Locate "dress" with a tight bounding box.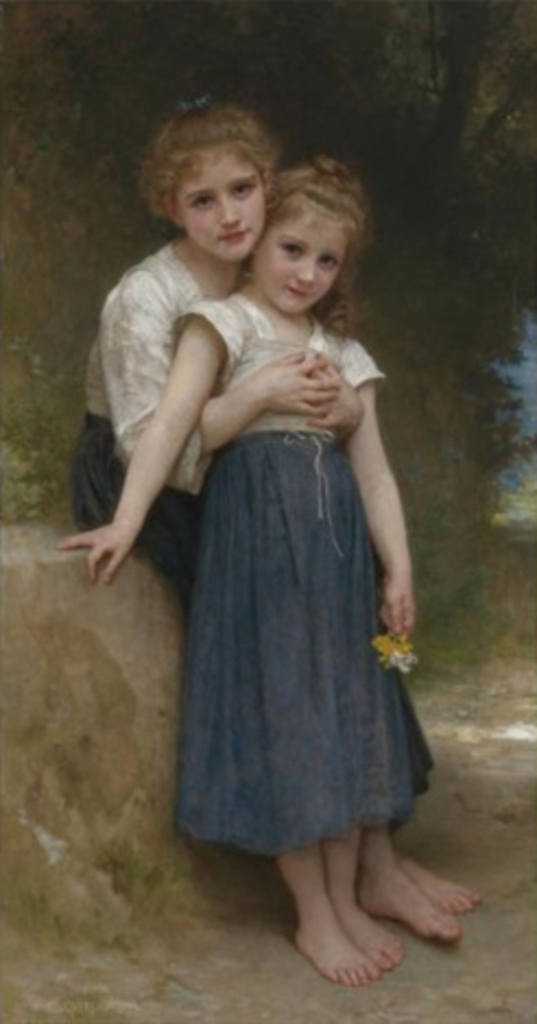
<bbox>157, 303, 434, 856</bbox>.
